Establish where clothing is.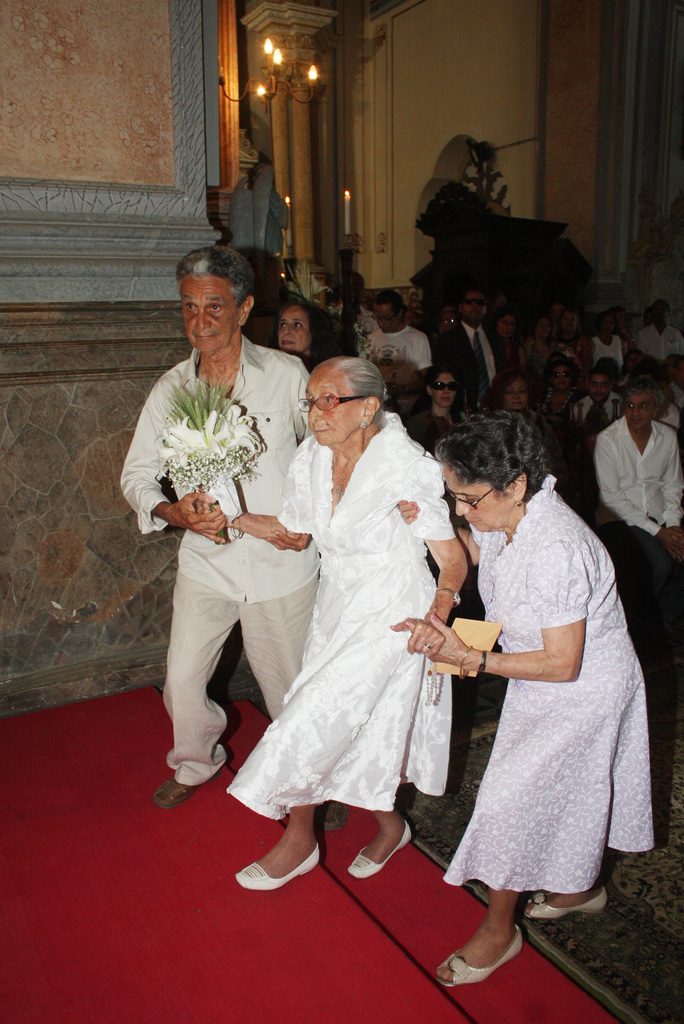
Established at Rect(577, 325, 621, 362).
